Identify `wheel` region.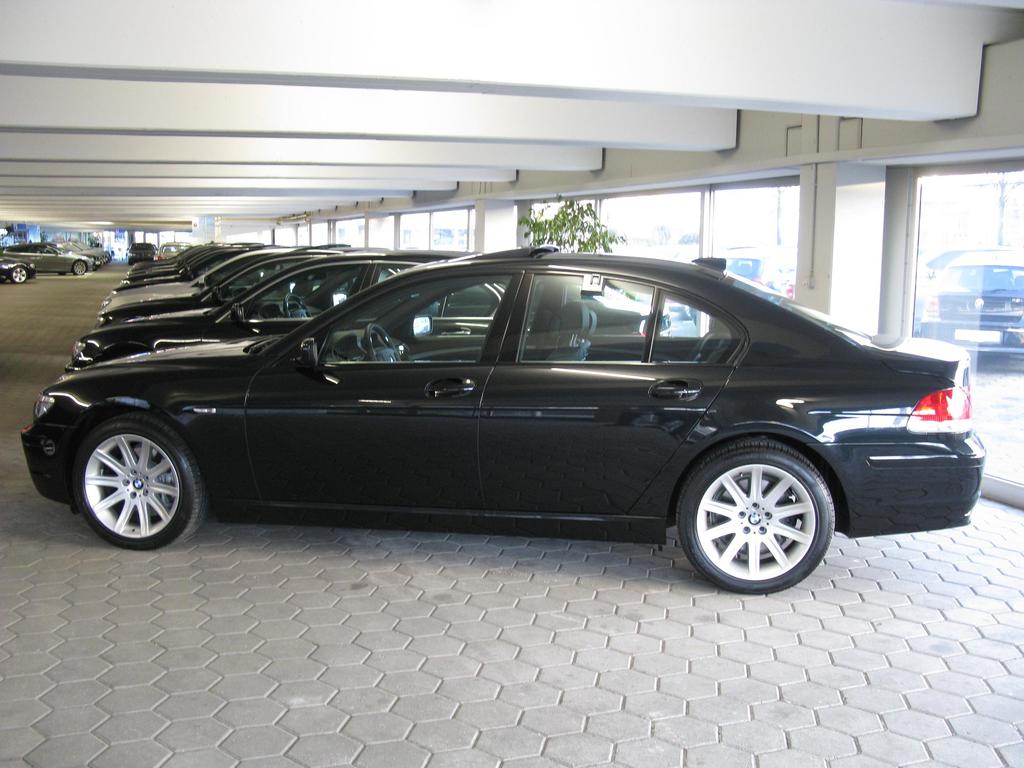
Region: 12:265:26:284.
